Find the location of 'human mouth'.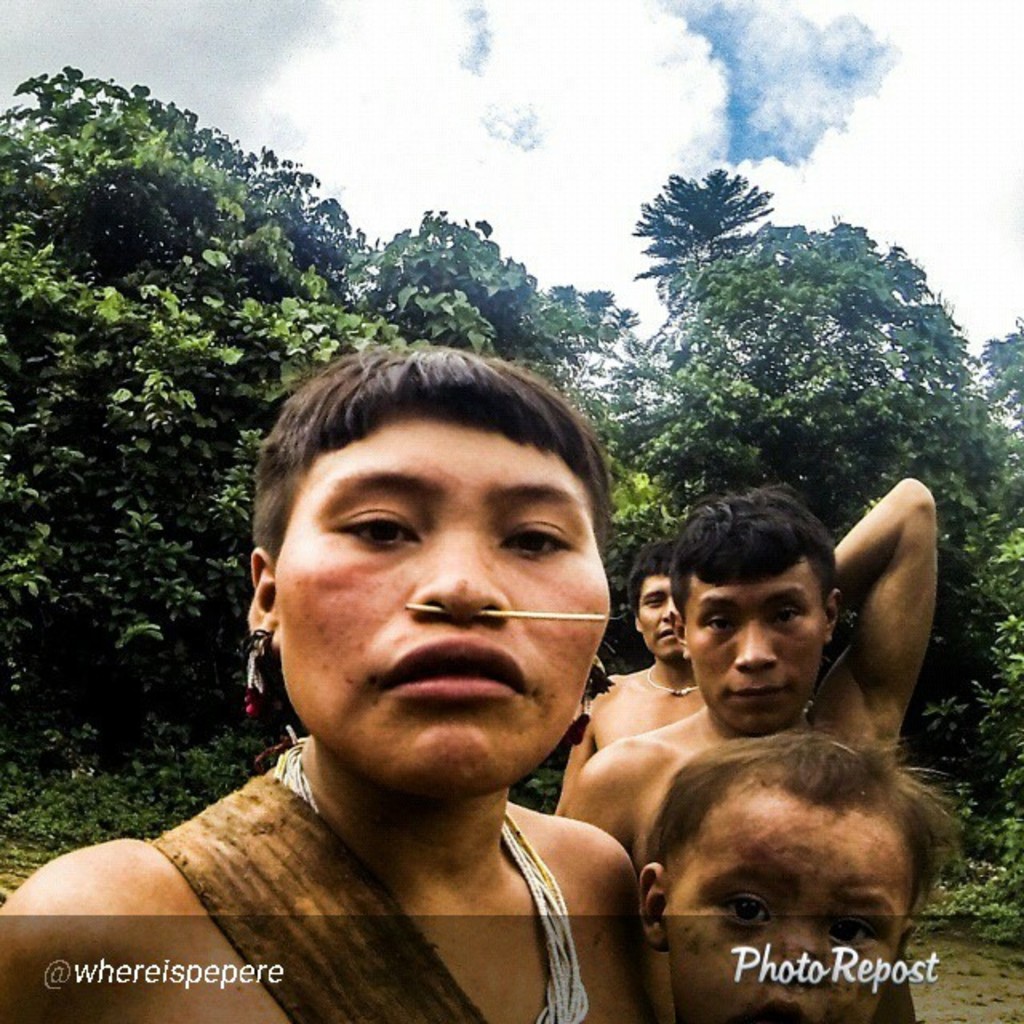
Location: [left=725, top=682, right=794, bottom=710].
